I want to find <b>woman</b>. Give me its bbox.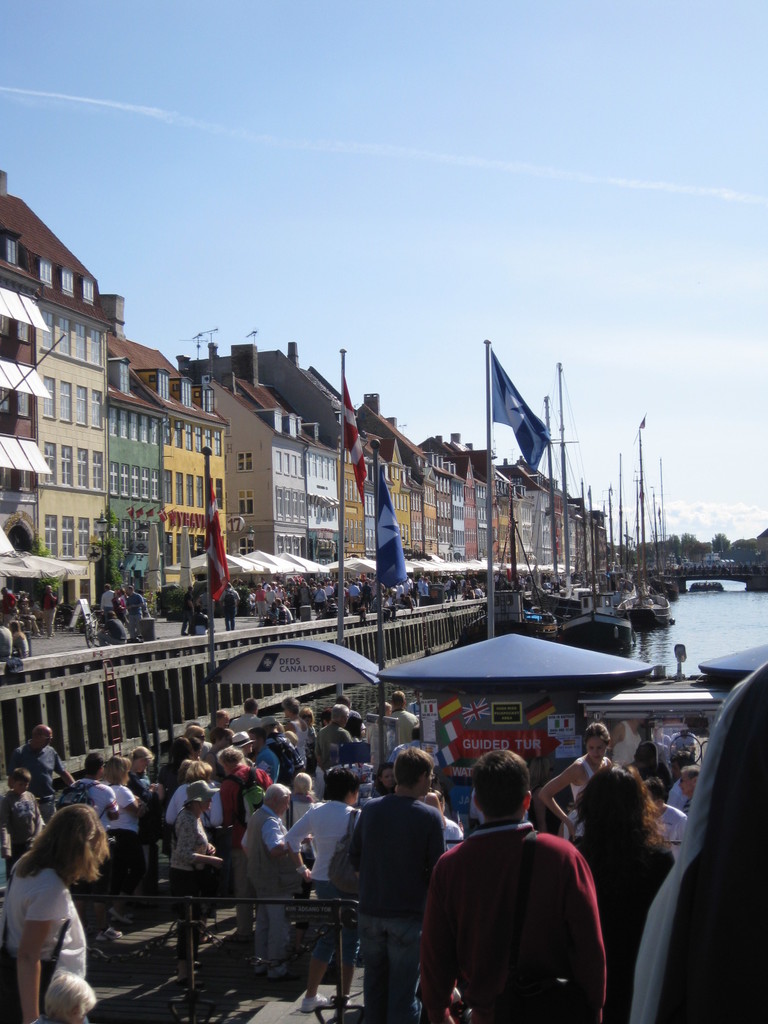
rect(273, 582, 287, 604).
